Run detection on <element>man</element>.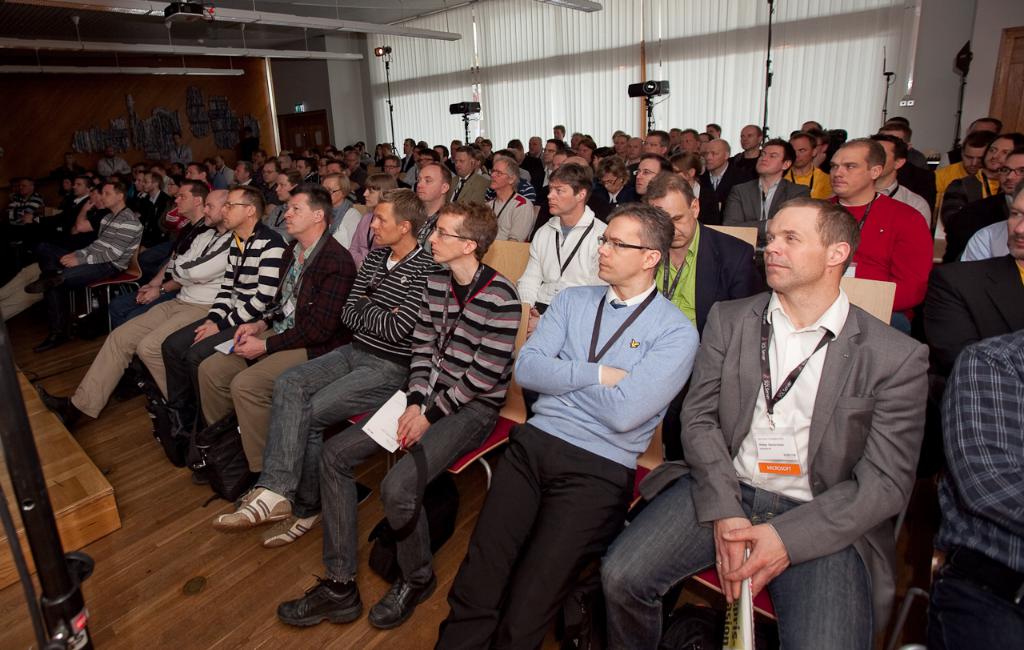
Result: {"left": 232, "top": 124, "right": 258, "bottom": 164}.
